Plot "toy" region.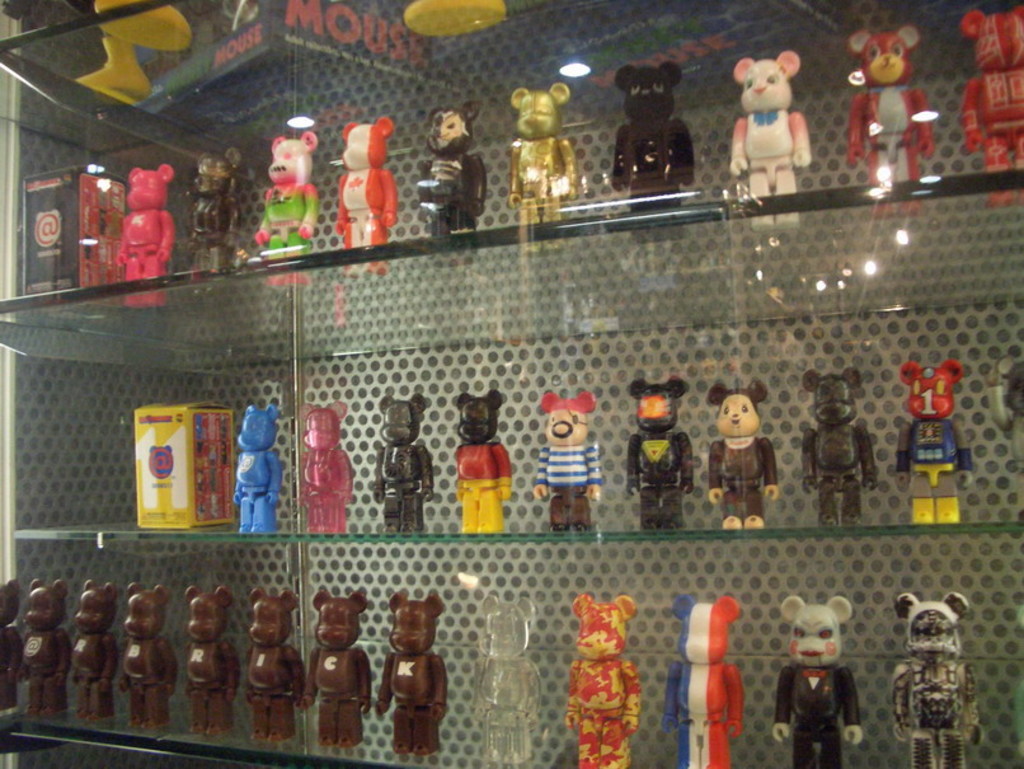
Plotted at [left=889, top=360, right=973, bottom=527].
